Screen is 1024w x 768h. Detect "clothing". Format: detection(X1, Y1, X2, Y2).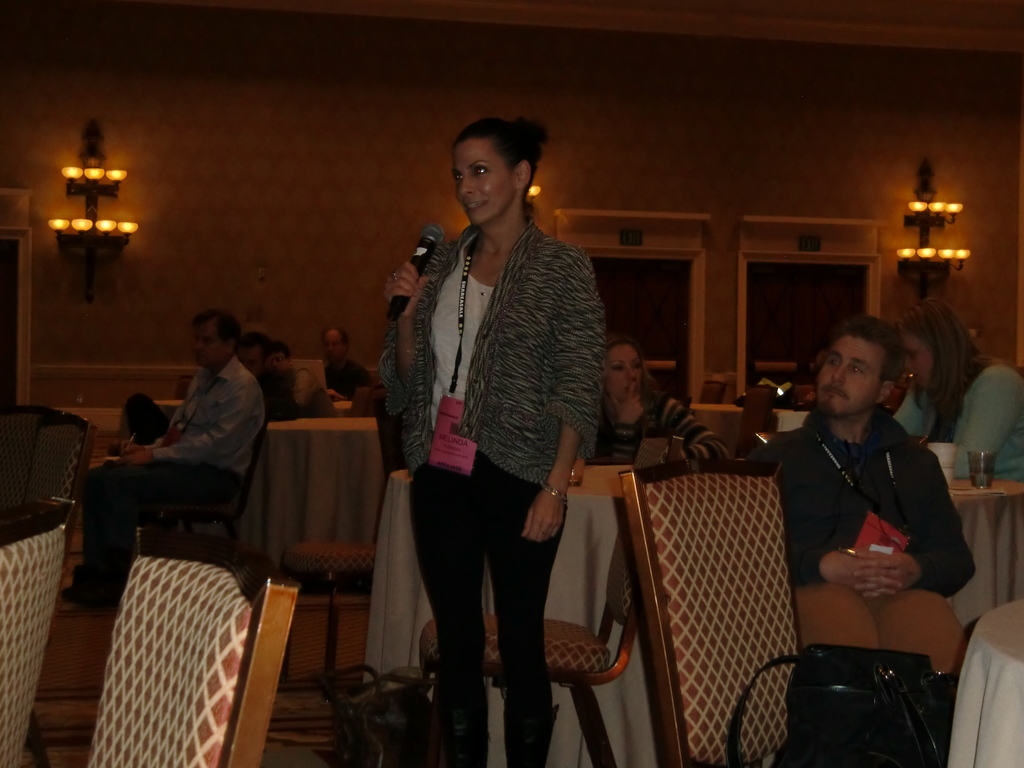
detection(599, 389, 721, 494).
